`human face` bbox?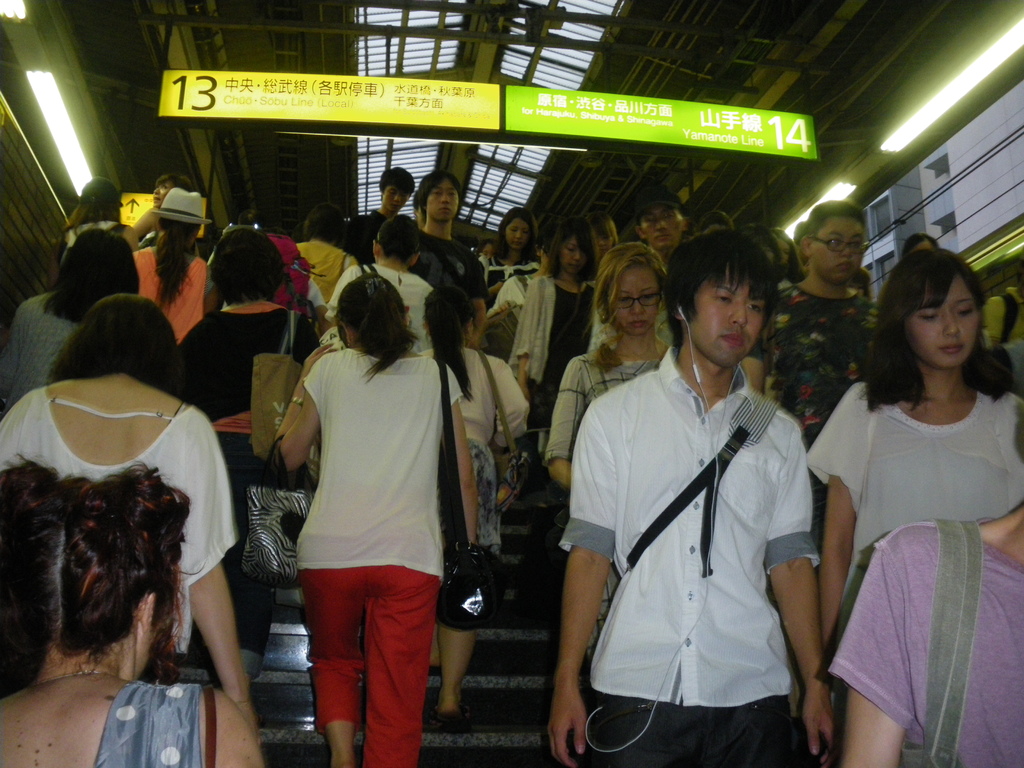
select_region(612, 263, 661, 336)
